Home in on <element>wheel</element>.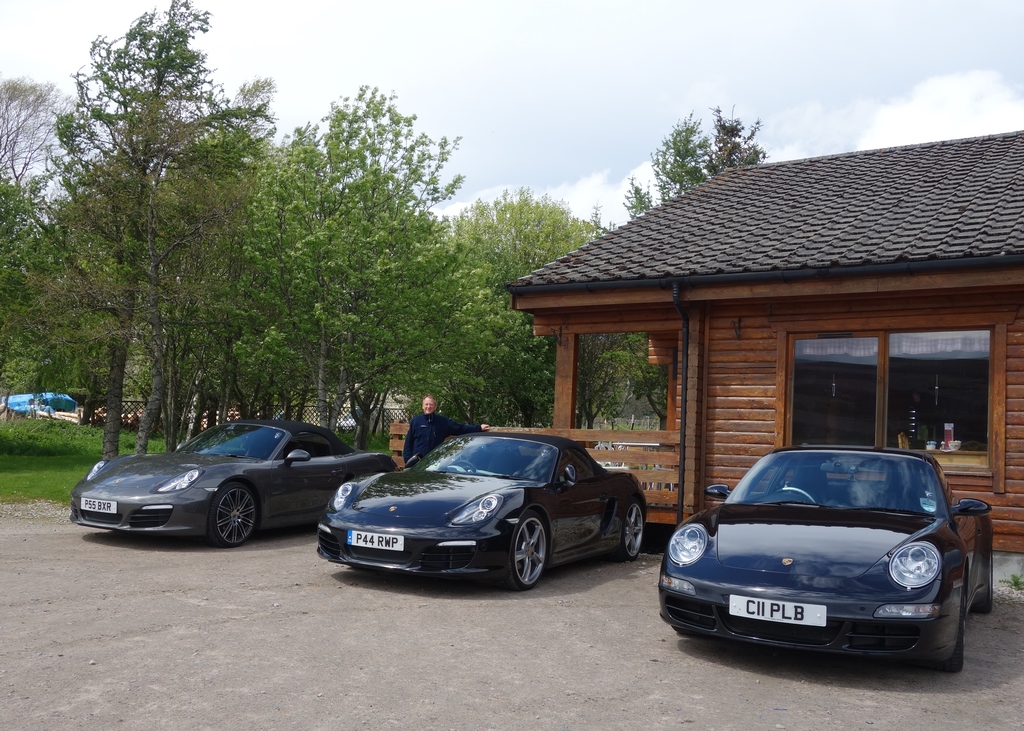
Homed in at 357/470/383/480.
